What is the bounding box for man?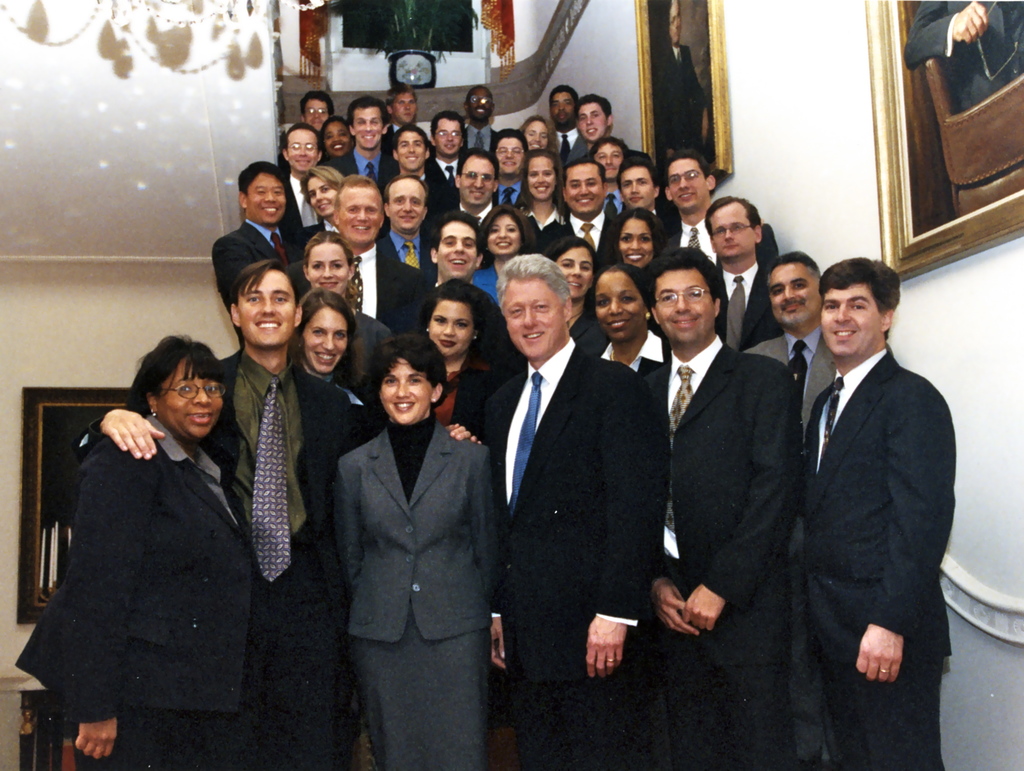
x1=547, y1=84, x2=579, y2=158.
